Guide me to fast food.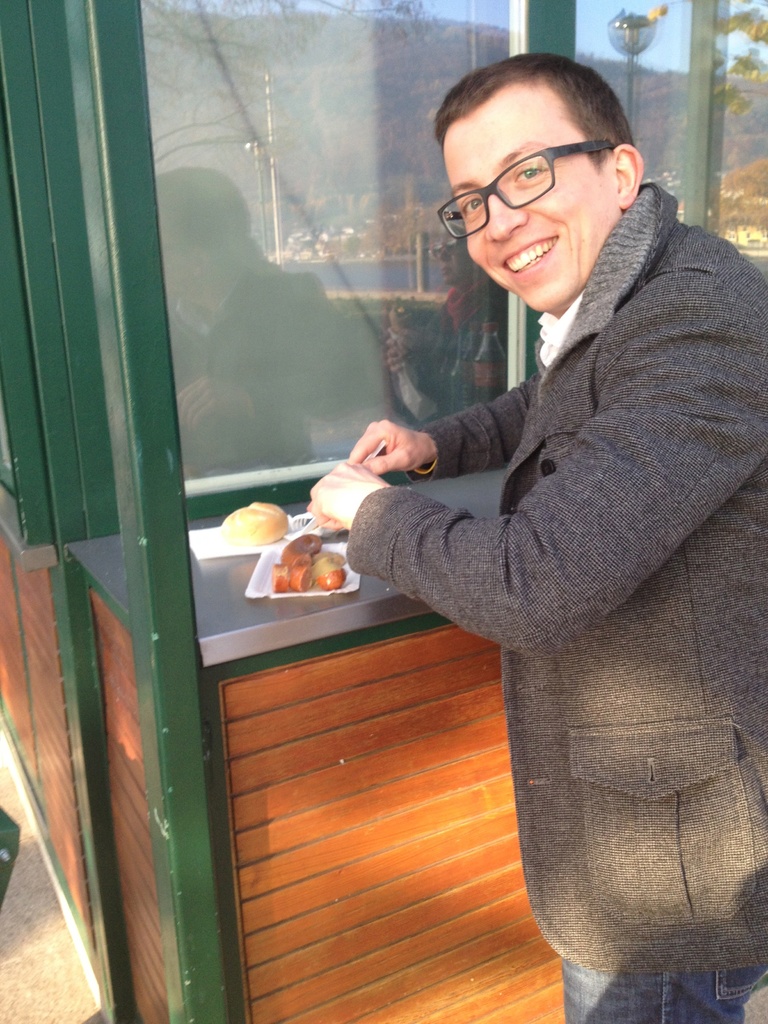
Guidance: [left=227, top=495, right=297, bottom=548].
